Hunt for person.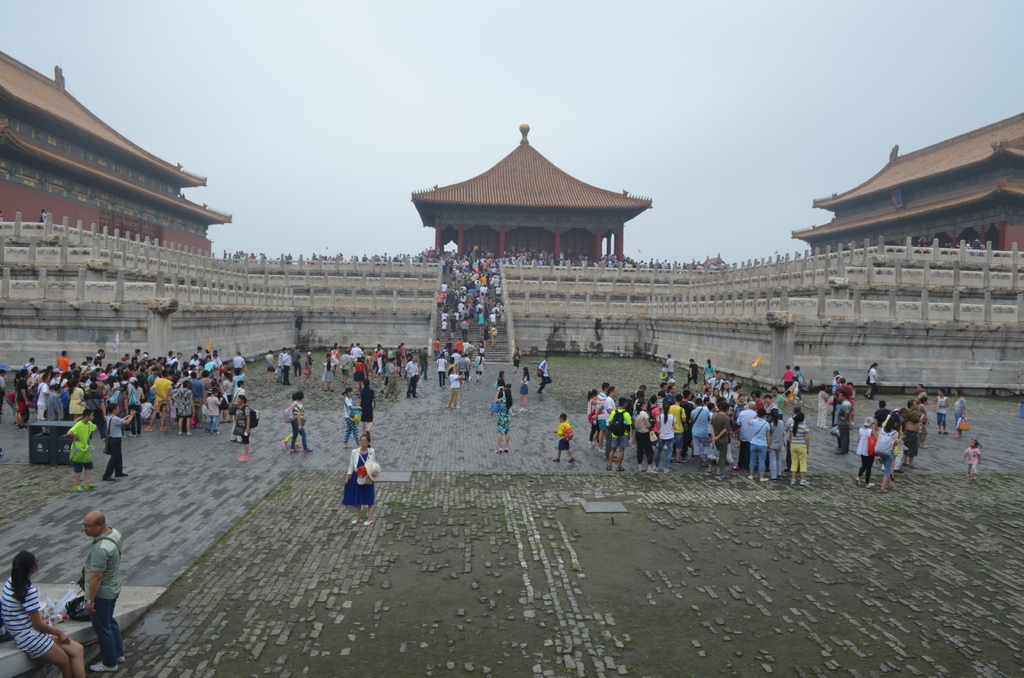
Hunted down at pyautogui.locateOnScreen(863, 362, 873, 394).
